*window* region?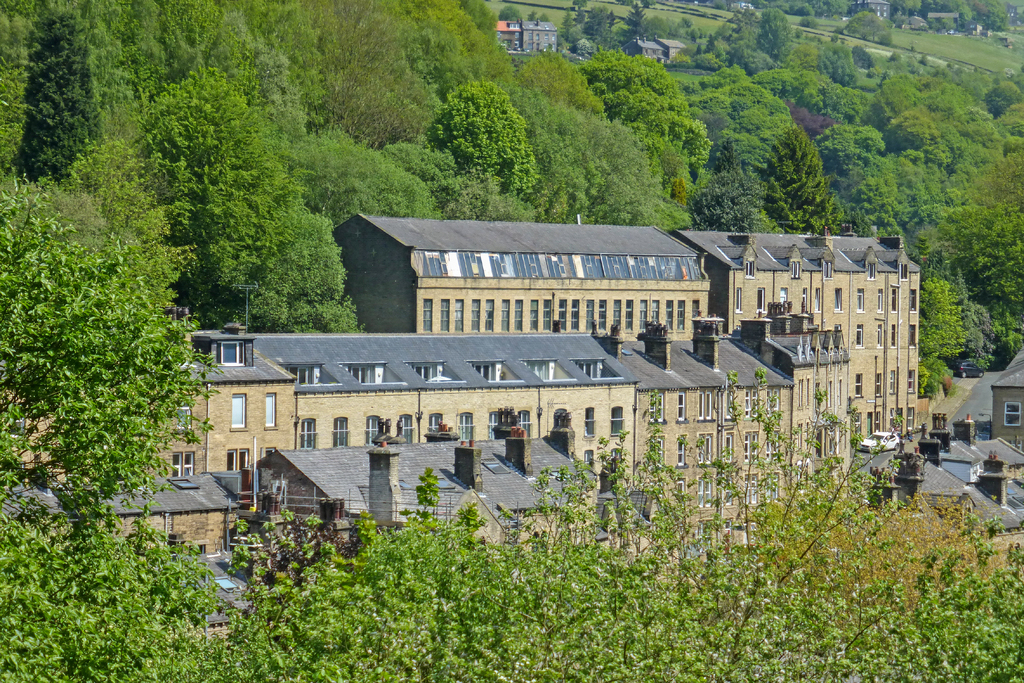
[left=585, top=446, right=595, bottom=466]
